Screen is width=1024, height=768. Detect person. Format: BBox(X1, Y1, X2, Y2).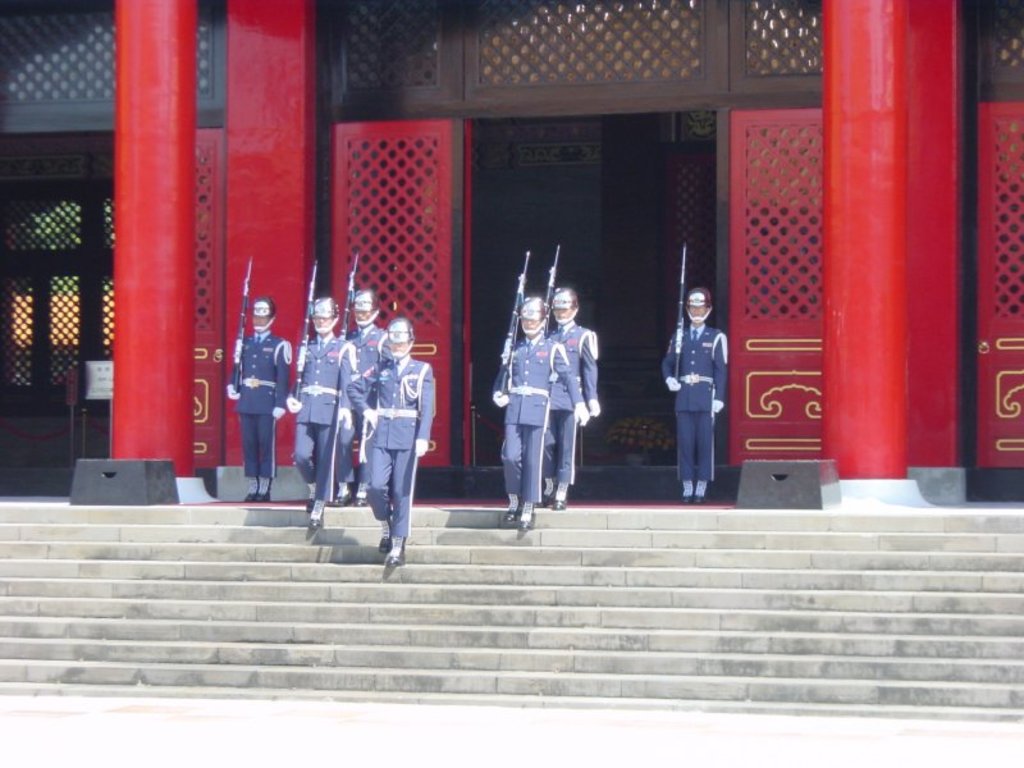
BBox(291, 291, 348, 526).
